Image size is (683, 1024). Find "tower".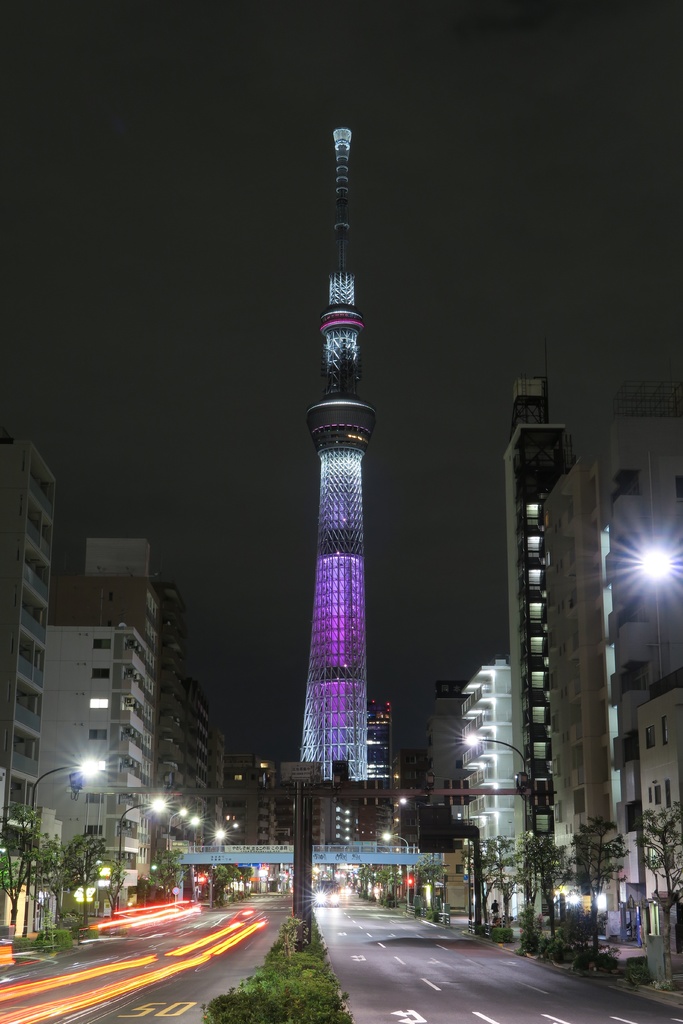
detection(45, 531, 226, 899).
